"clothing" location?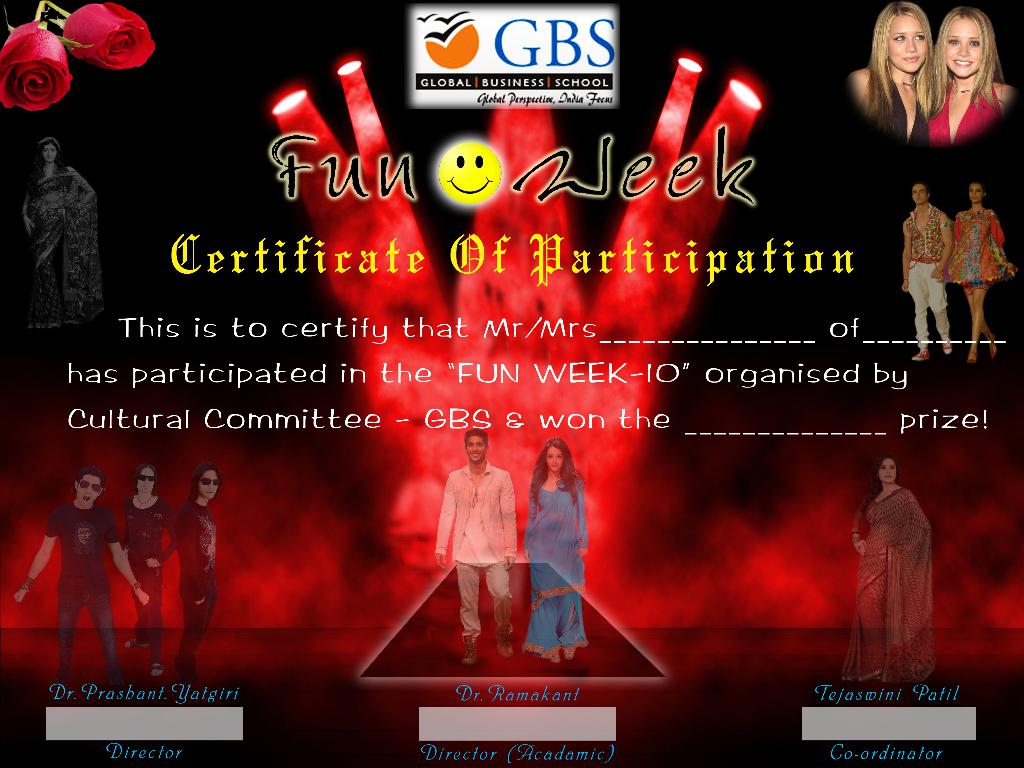
(x1=840, y1=484, x2=963, y2=676)
